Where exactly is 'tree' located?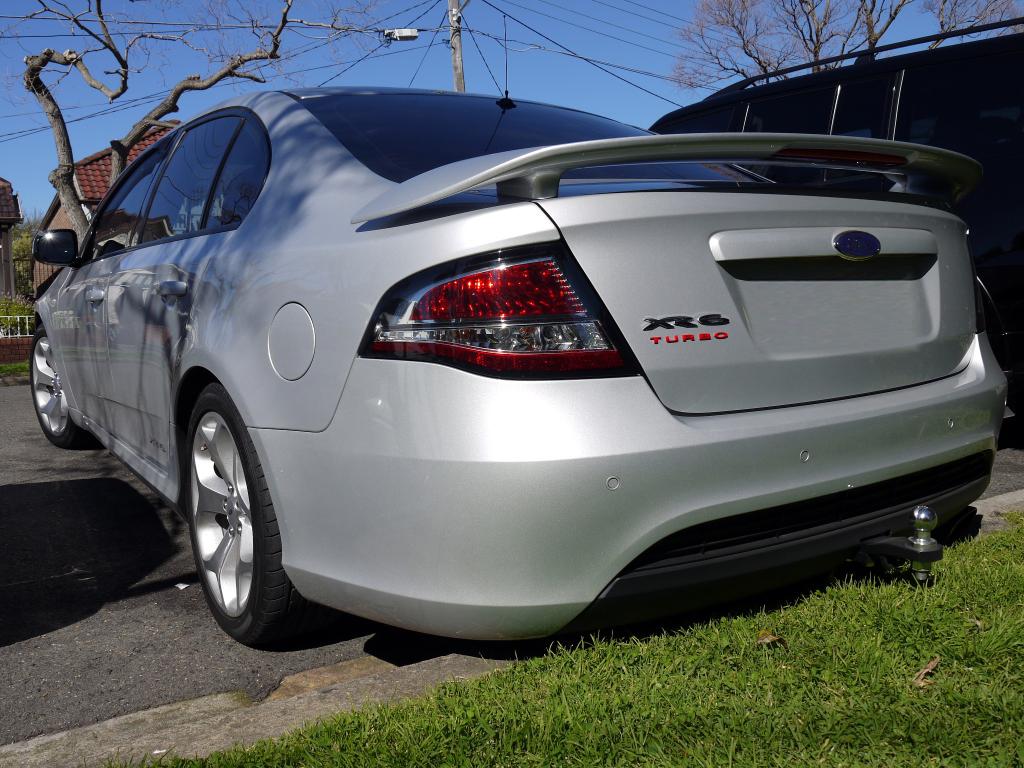
Its bounding box is region(2, 0, 369, 239).
